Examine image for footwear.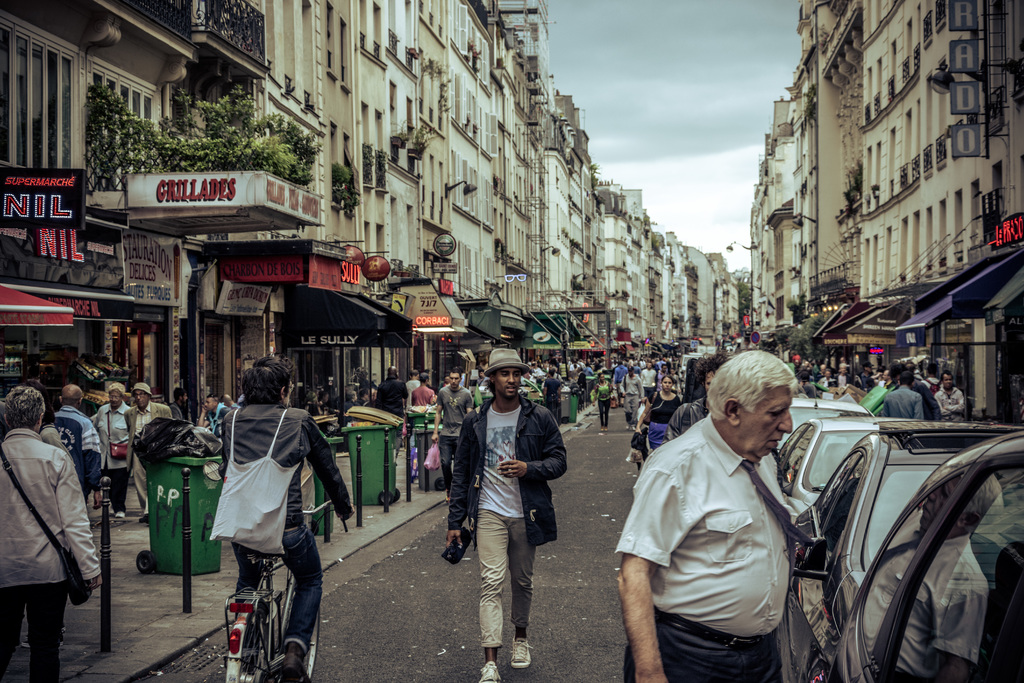
Examination result: <bbox>281, 642, 314, 682</bbox>.
